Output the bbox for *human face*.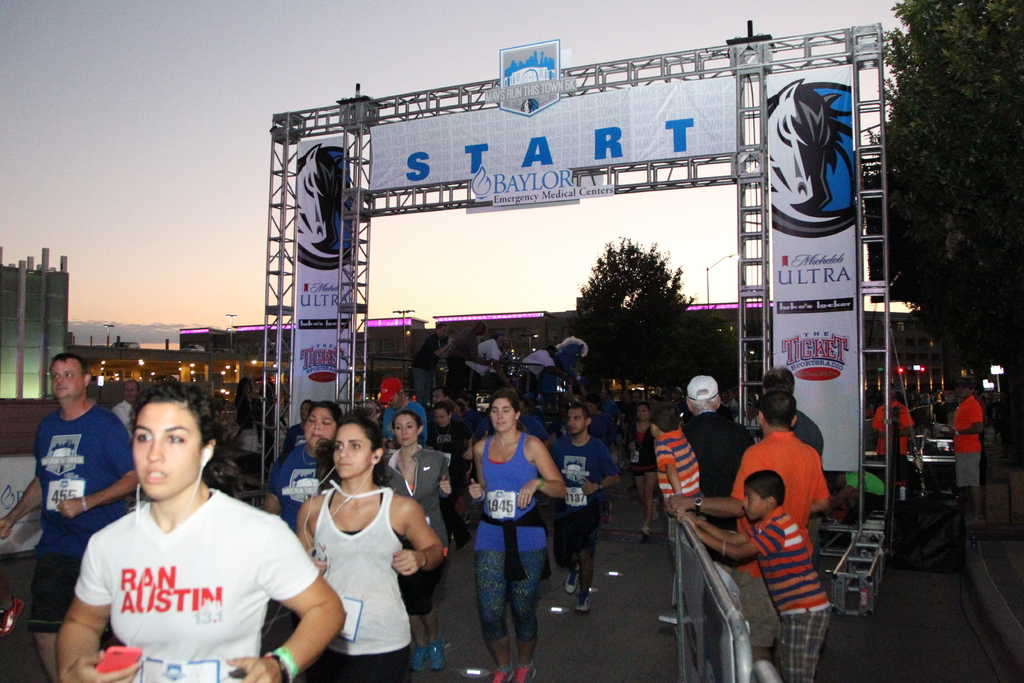
l=309, t=404, r=334, b=451.
